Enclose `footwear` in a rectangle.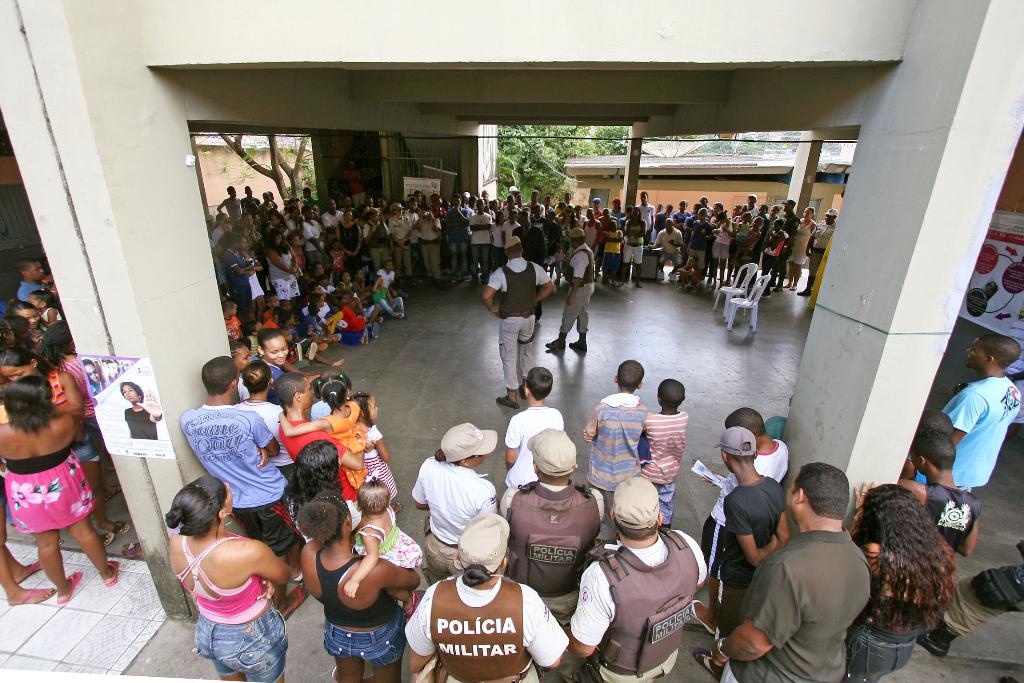
[x1=392, y1=503, x2=404, y2=515].
